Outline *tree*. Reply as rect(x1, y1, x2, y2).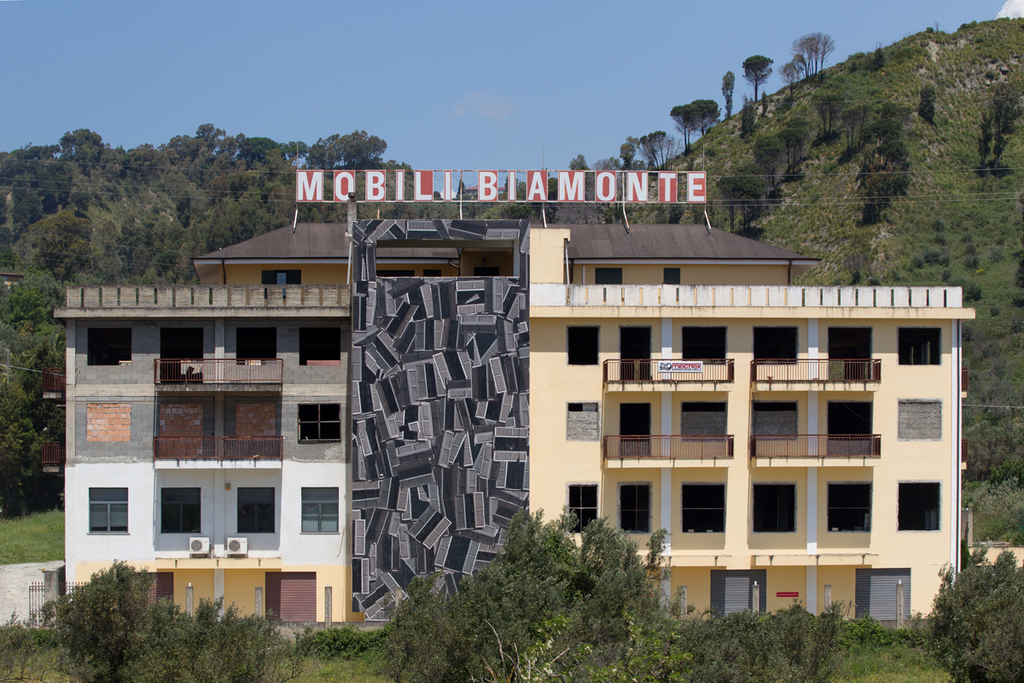
rect(779, 55, 799, 98).
